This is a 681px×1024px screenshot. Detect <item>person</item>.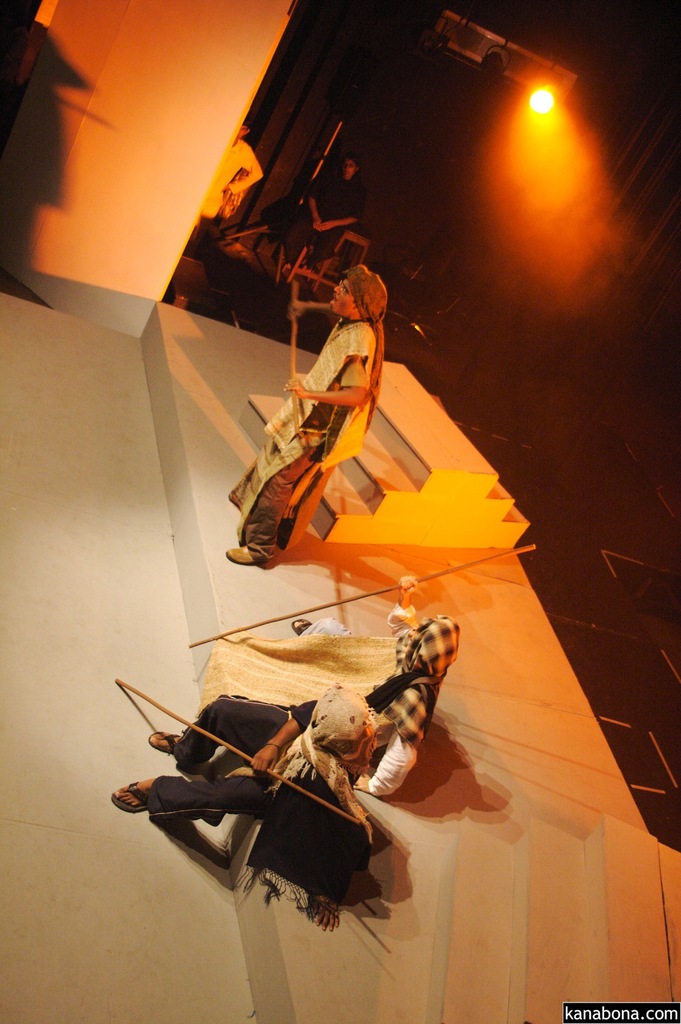
[109, 681, 377, 929].
